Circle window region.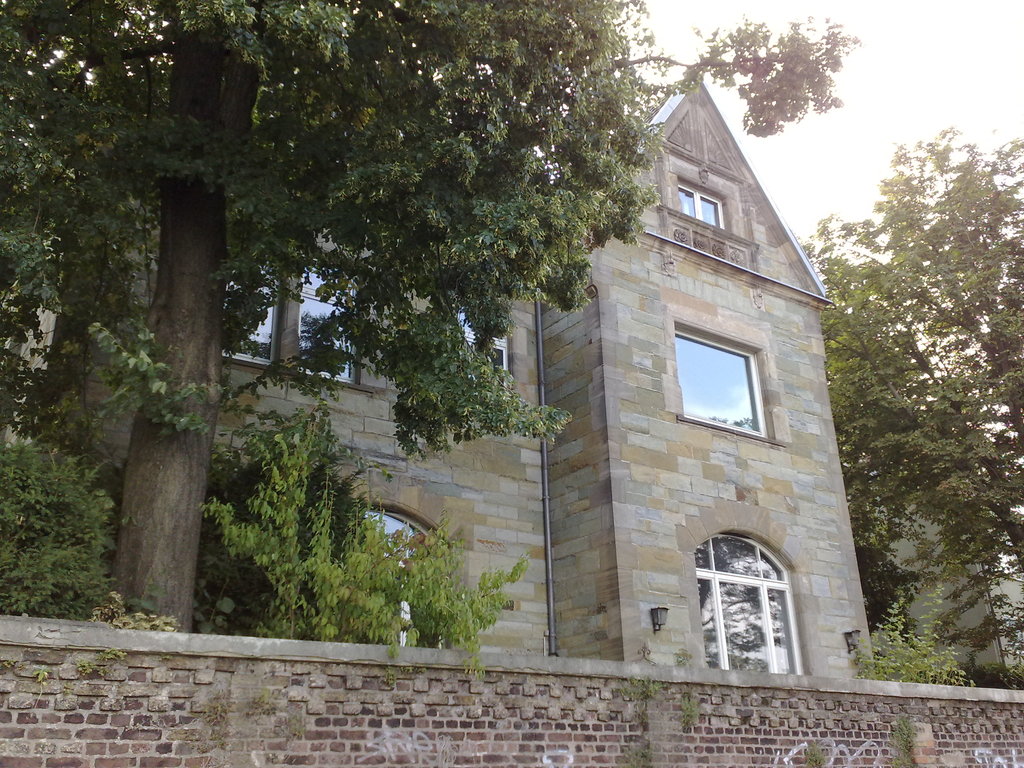
Region: l=674, t=179, r=726, b=221.
